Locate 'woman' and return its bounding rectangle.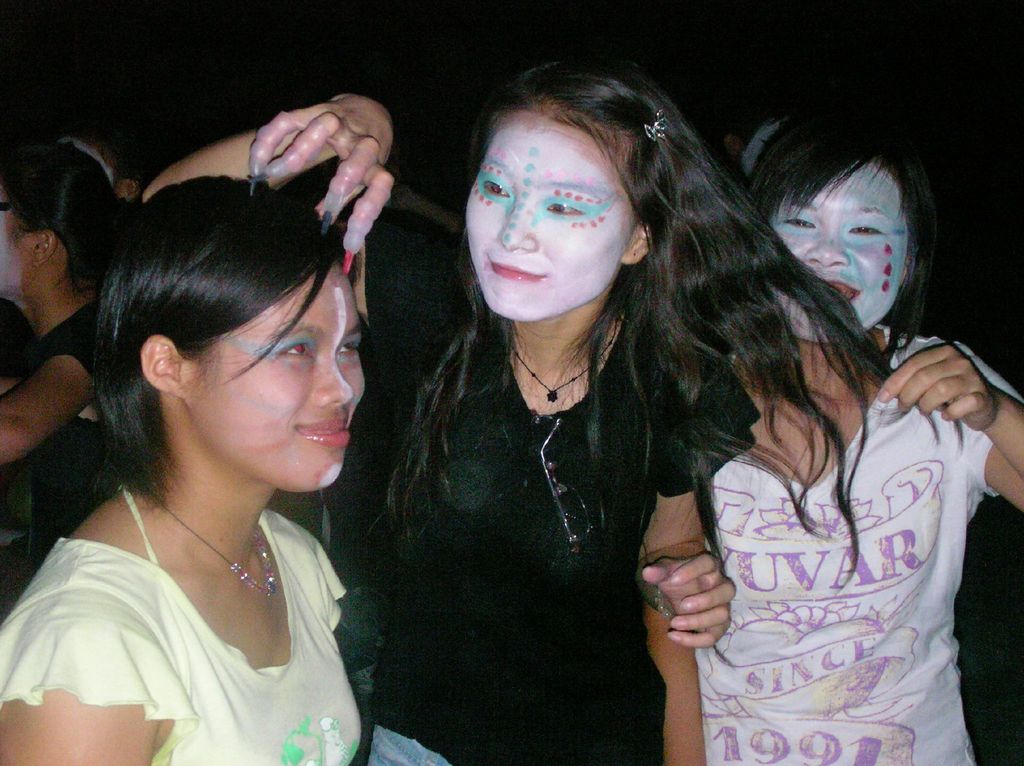
0/128/158/614.
